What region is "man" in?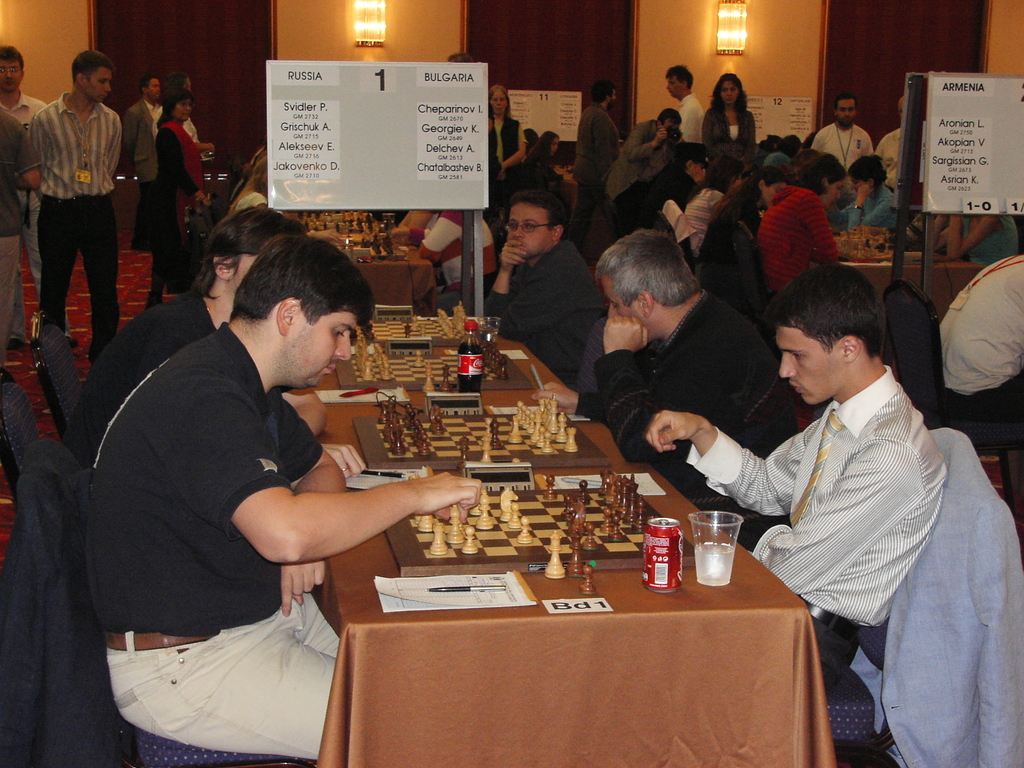
pyautogui.locateOnScreen(810, 93, 871, 170).
